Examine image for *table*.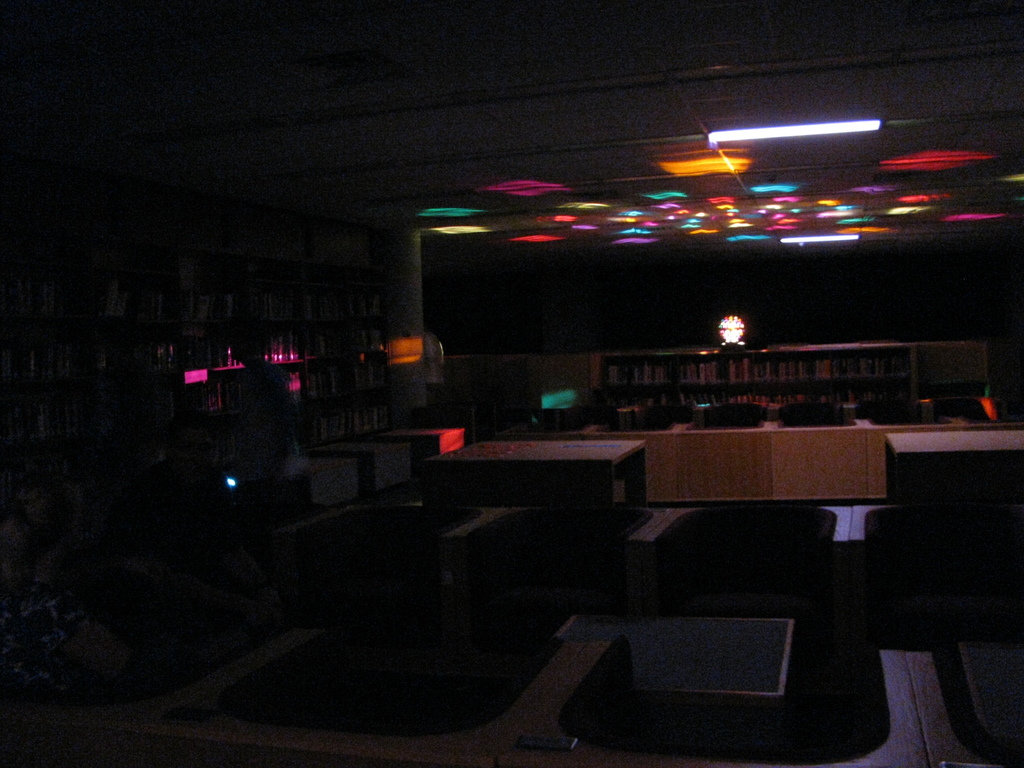
Examination result: region(416, 436, 649, 520).
